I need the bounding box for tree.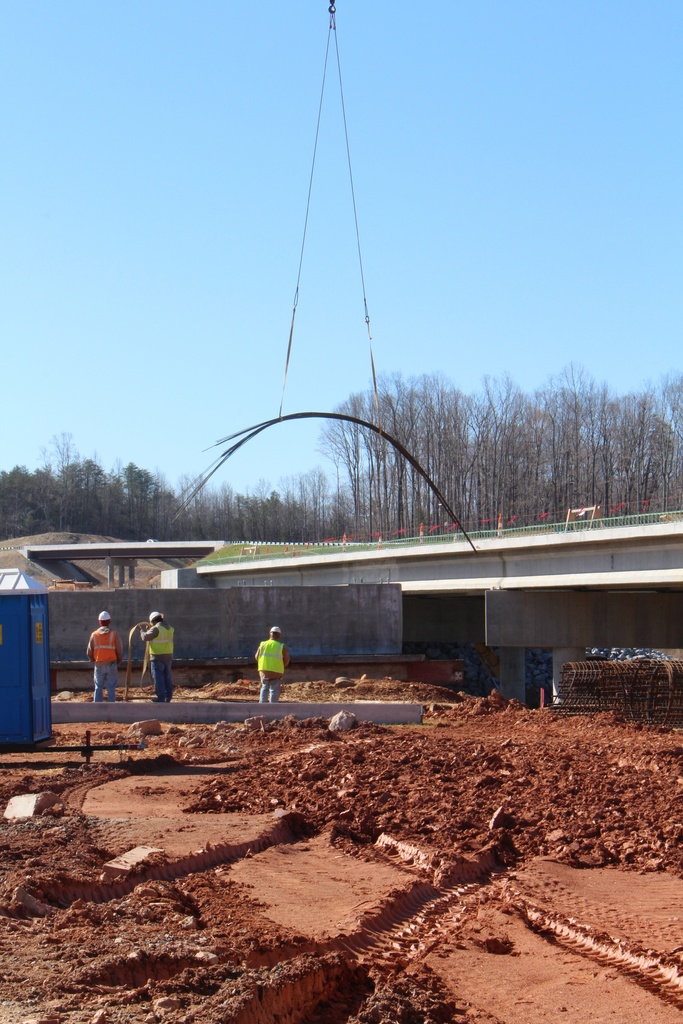
Here it is: bbox(389, 374, 463, 538).
